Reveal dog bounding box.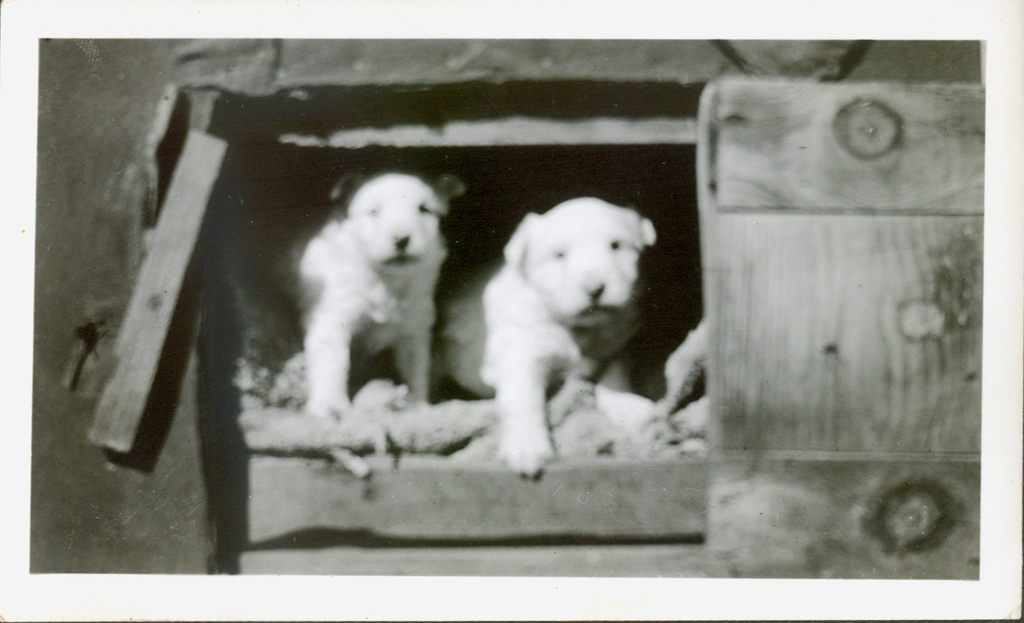
Revealed: 267,172,470,426.
